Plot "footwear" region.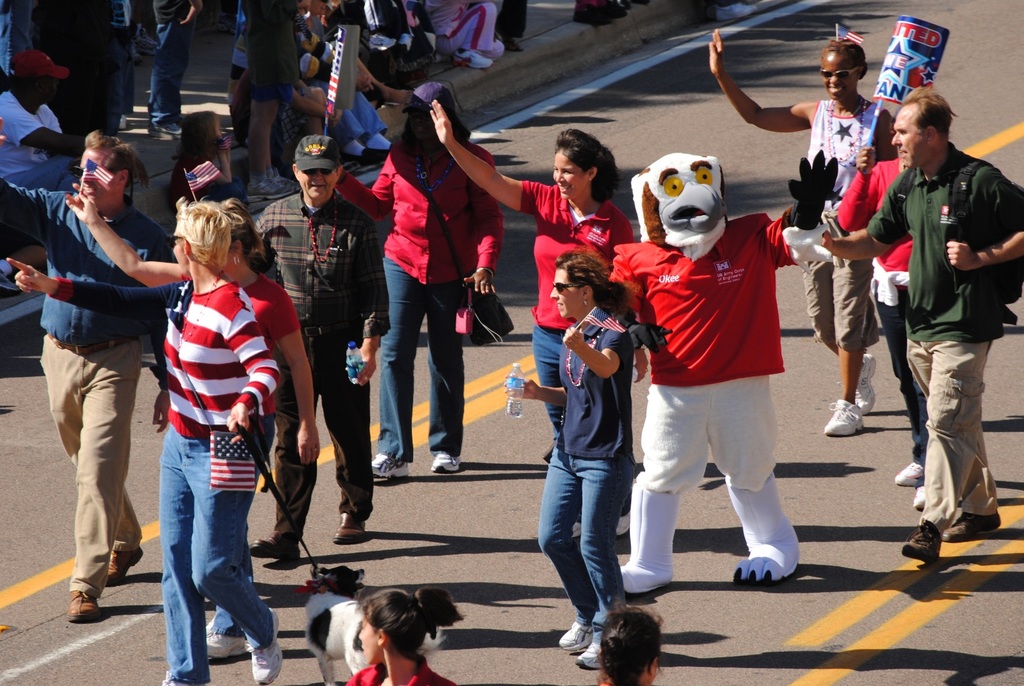
Plotted at <bbox>369, 449, 409, 478</bbox>.
